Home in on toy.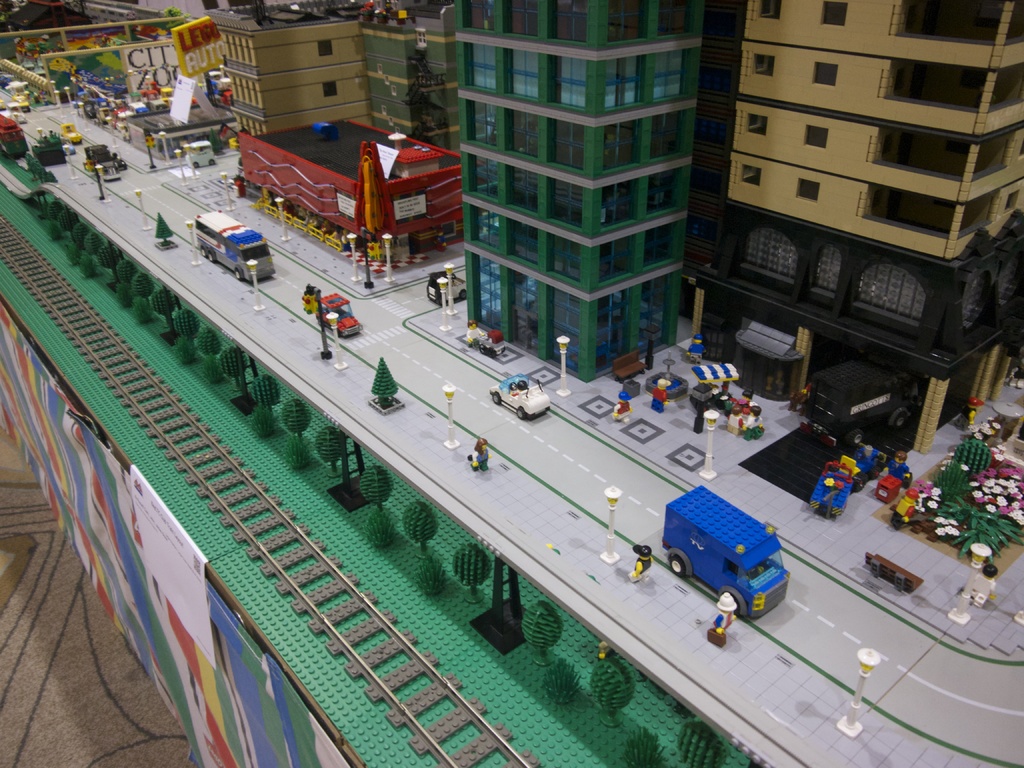
Homed in at [705, 588, 728, 650].
